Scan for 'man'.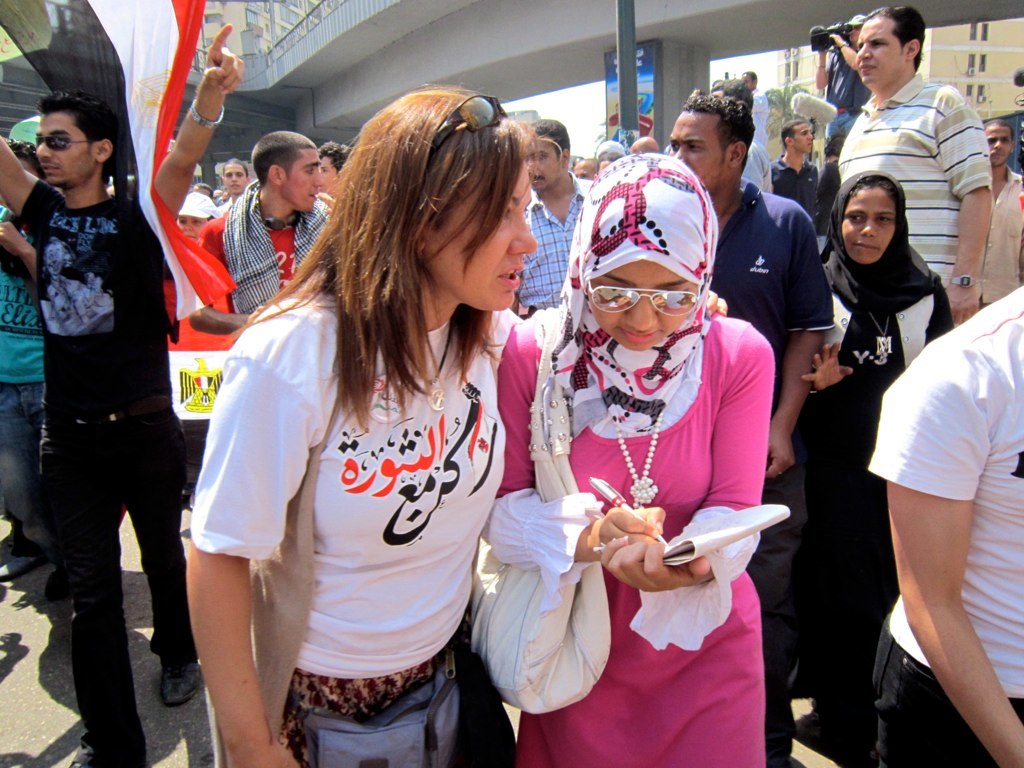
Scan result: BBox(204, 125, 336, 317).
